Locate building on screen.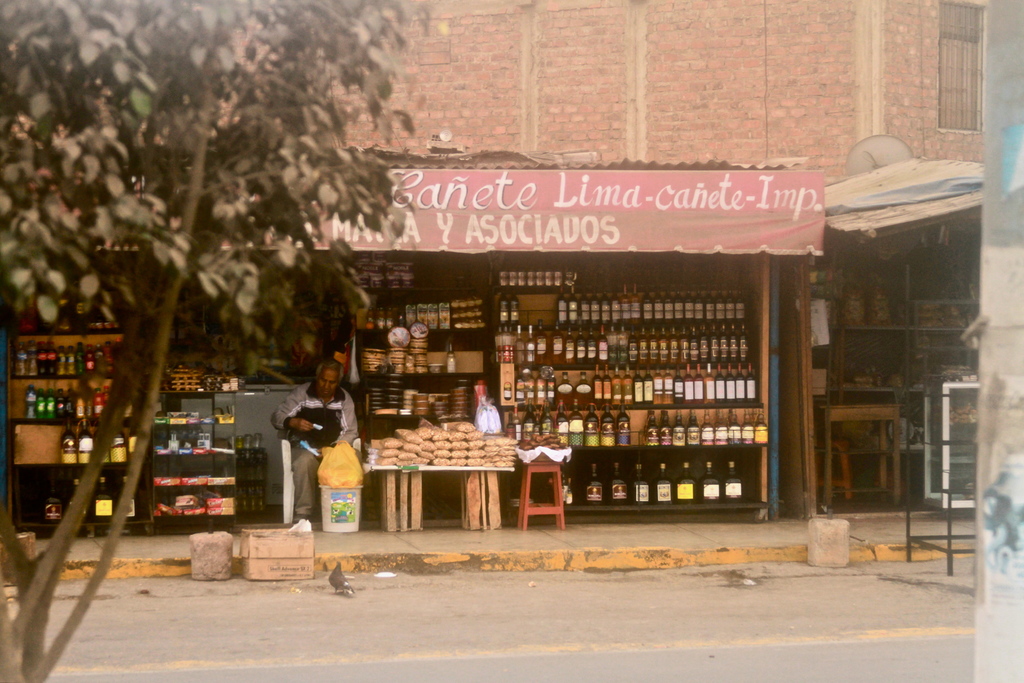
On screen at x1=0 y1=0 x2=986 y2=534.
